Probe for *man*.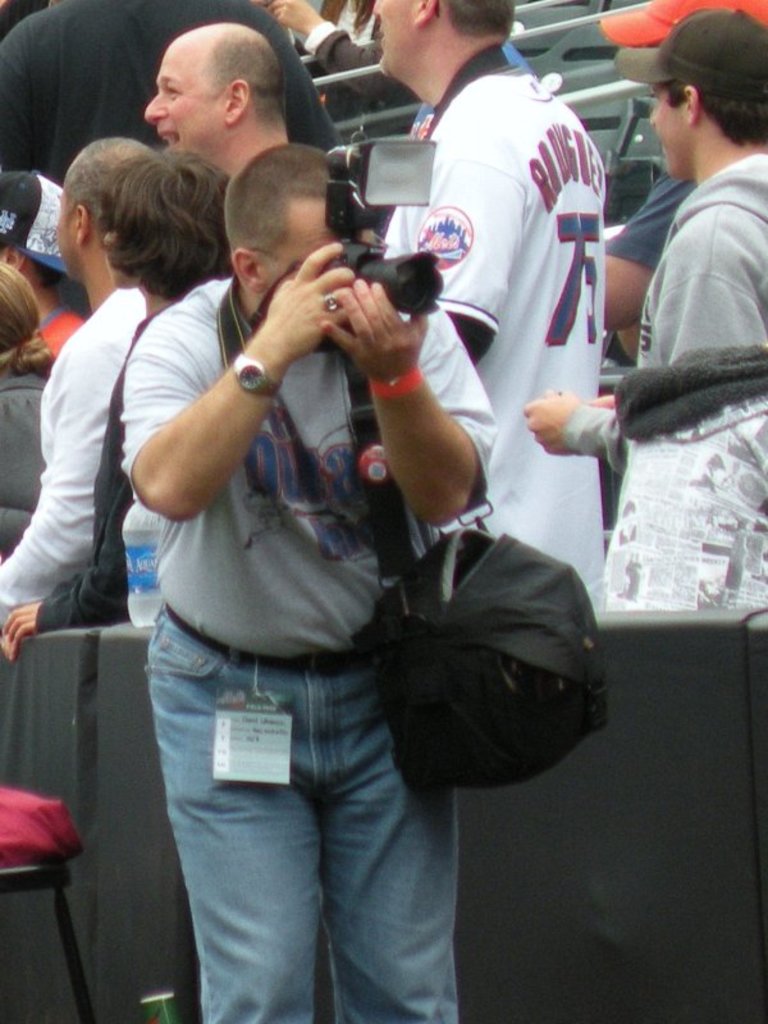
Probe result: <box>0,0,349,186</box>.
